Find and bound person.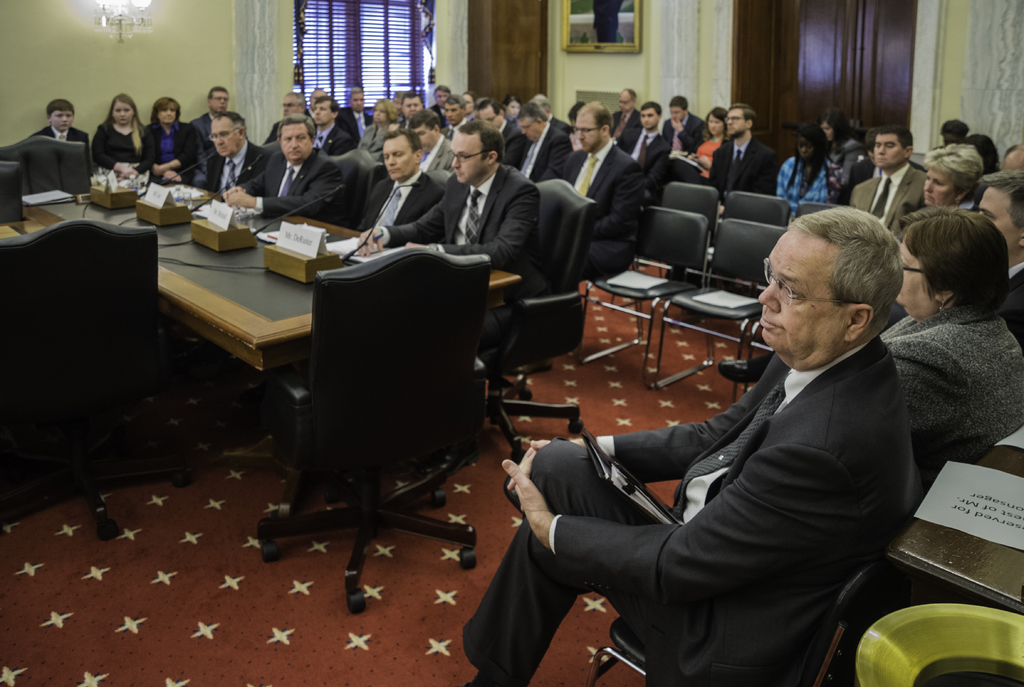
Bound: (684, 103, 729, 186).
